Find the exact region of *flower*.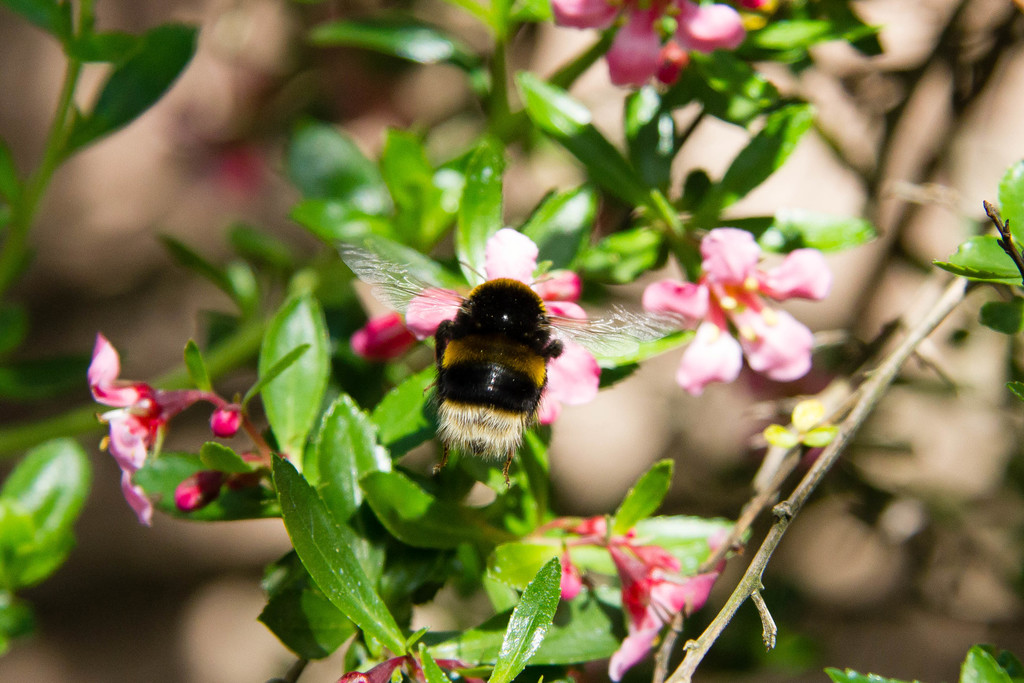
Exact region: {"left": 163, "top": 470, "right": 220, "bottom": 514}.
